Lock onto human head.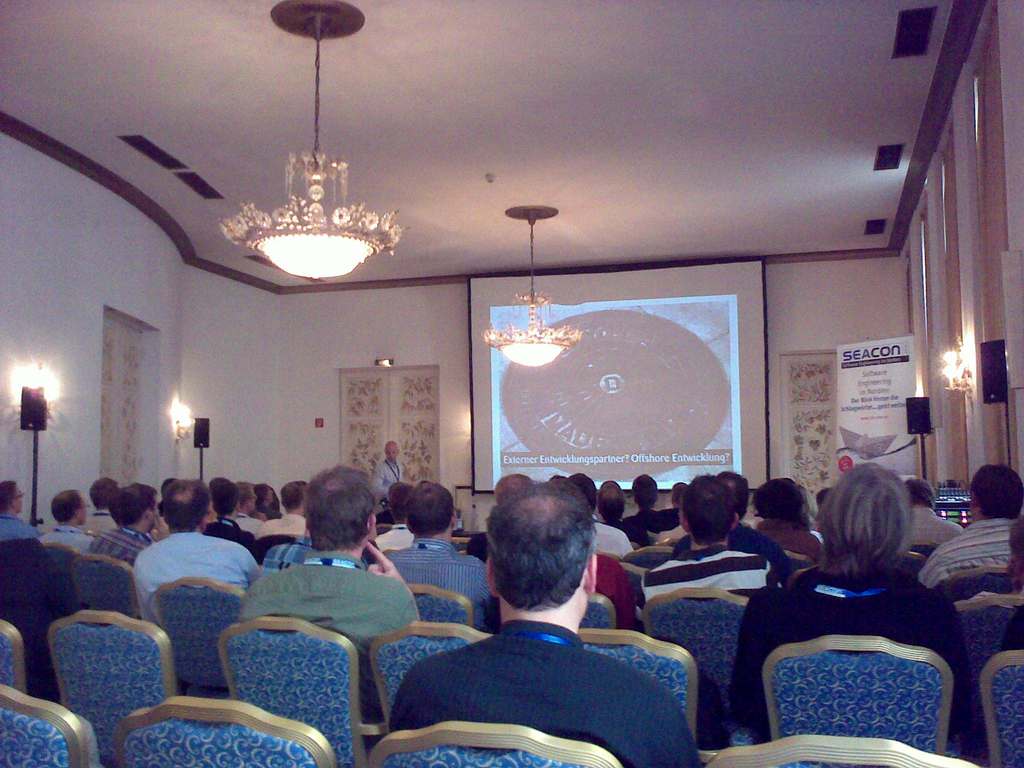
Locked: <bbox>966, 460, 1023, 522</bbox>.
